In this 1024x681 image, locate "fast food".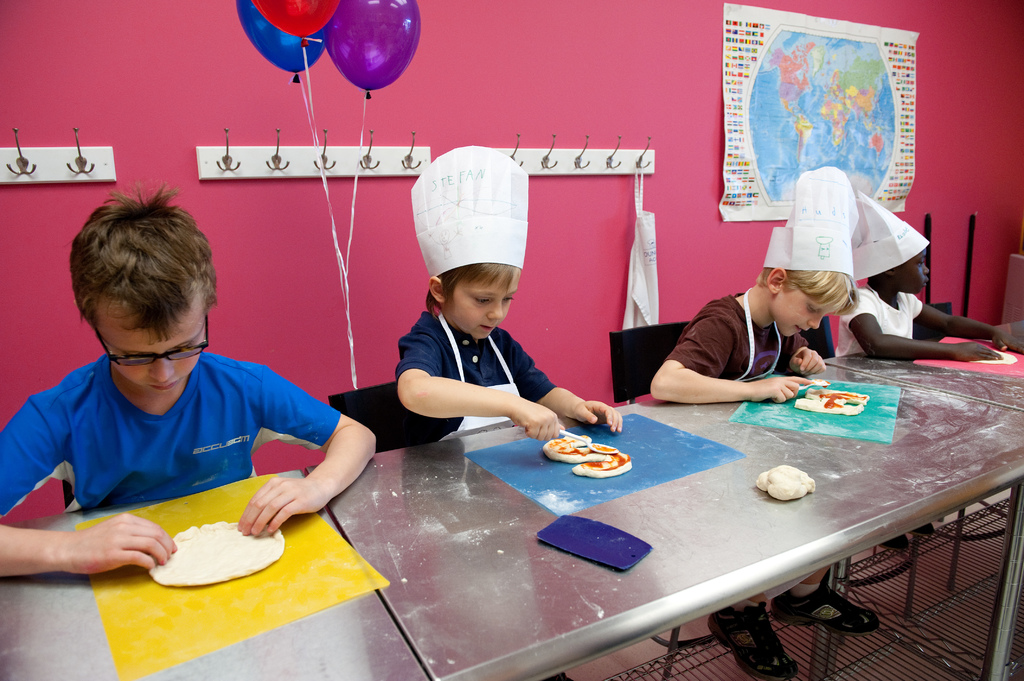
Bounding box: [148, 522, 285, 590].
